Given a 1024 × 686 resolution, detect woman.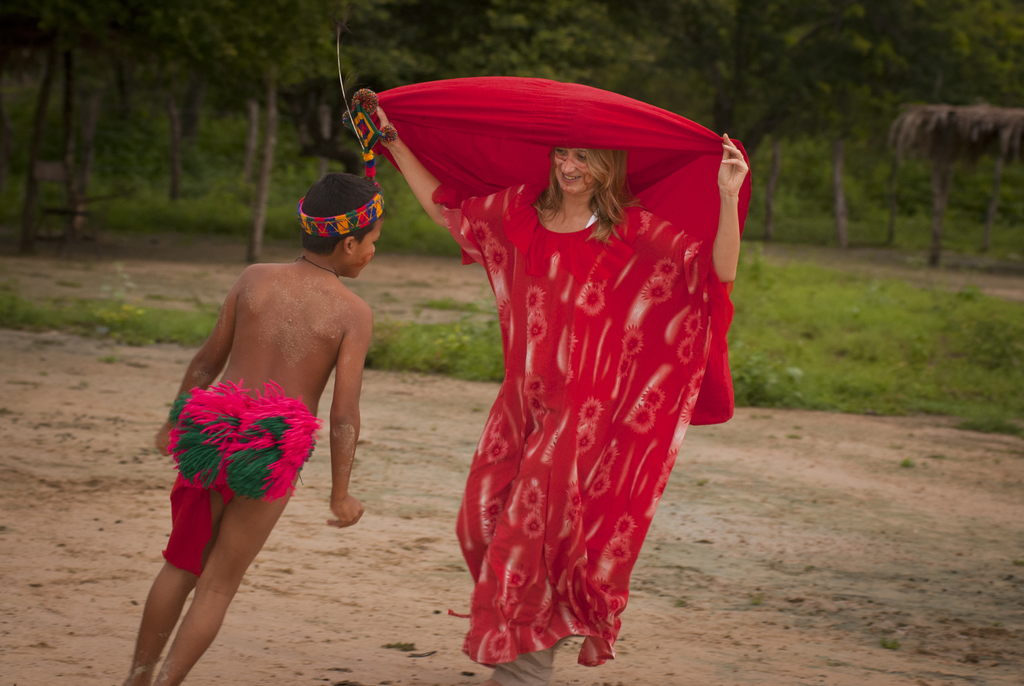
<box>374,74,735,676</box>.
